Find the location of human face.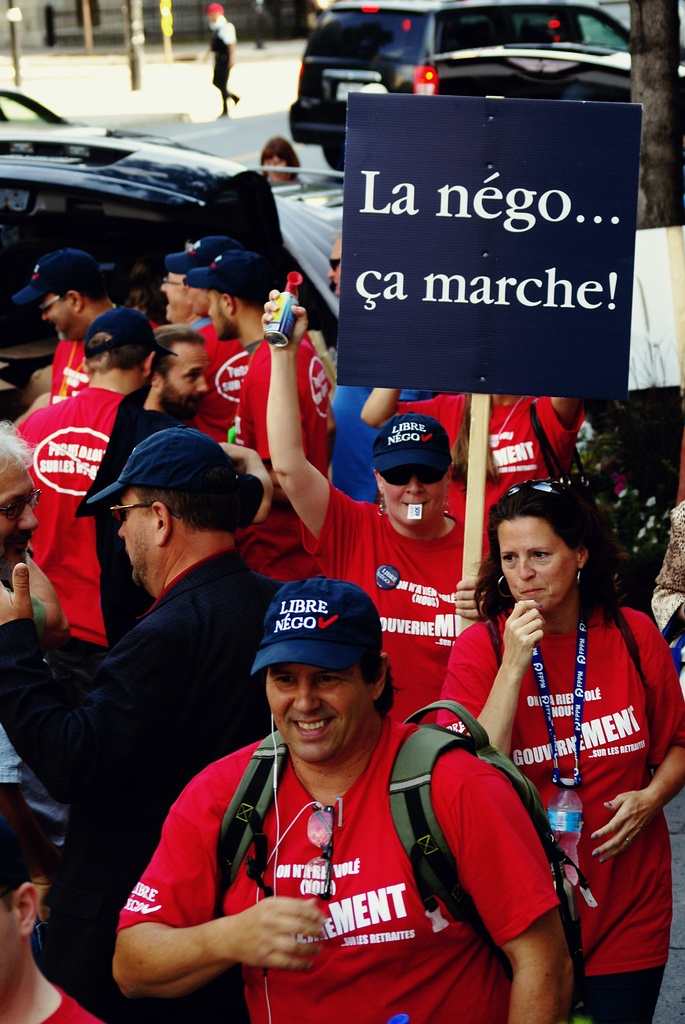
Location: <box>0,450,40,574</box>.
